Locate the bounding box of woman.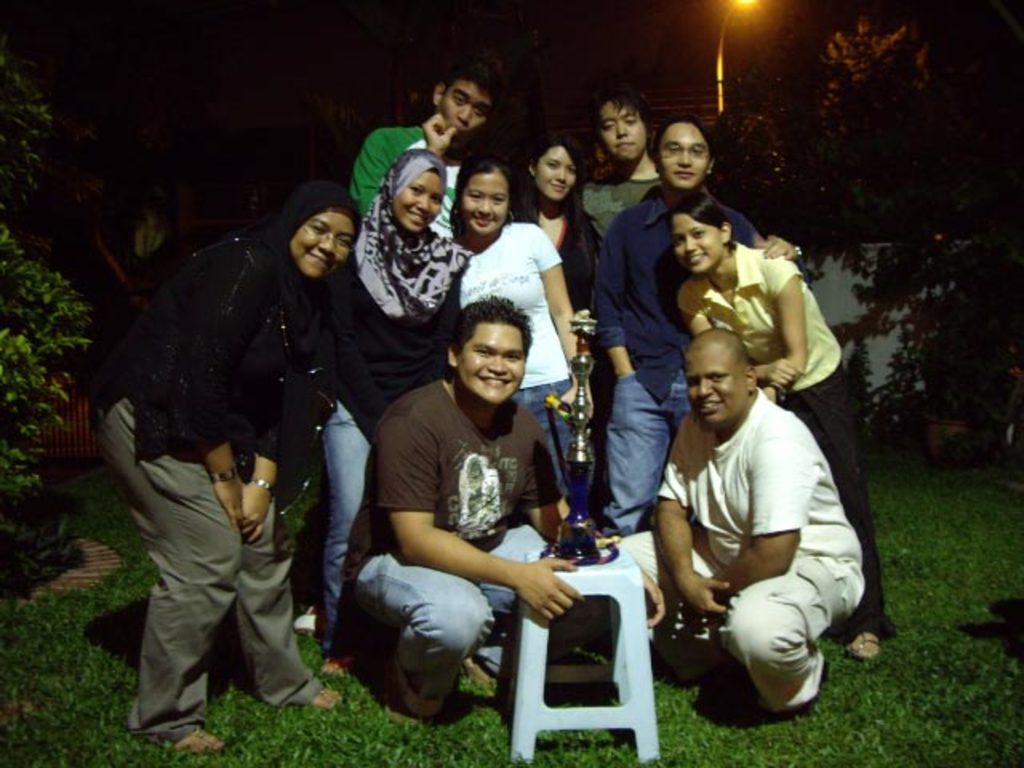
Bounding box: x1=502 y1=126 x2=597 y2=315.
